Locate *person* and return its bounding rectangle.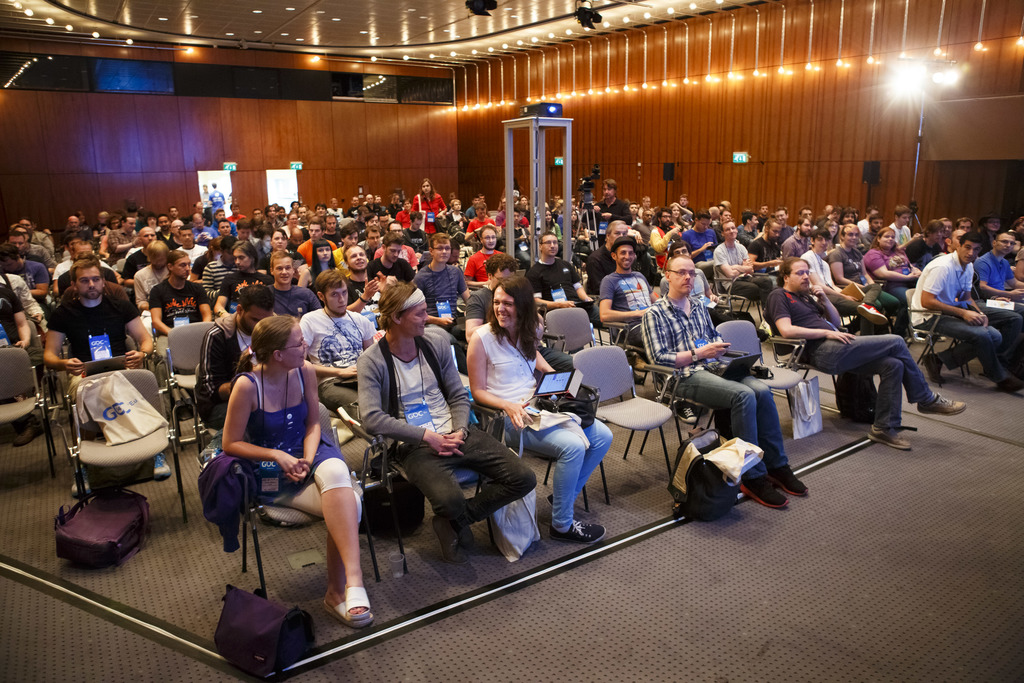
BBox(147, 245, 213, 390).
